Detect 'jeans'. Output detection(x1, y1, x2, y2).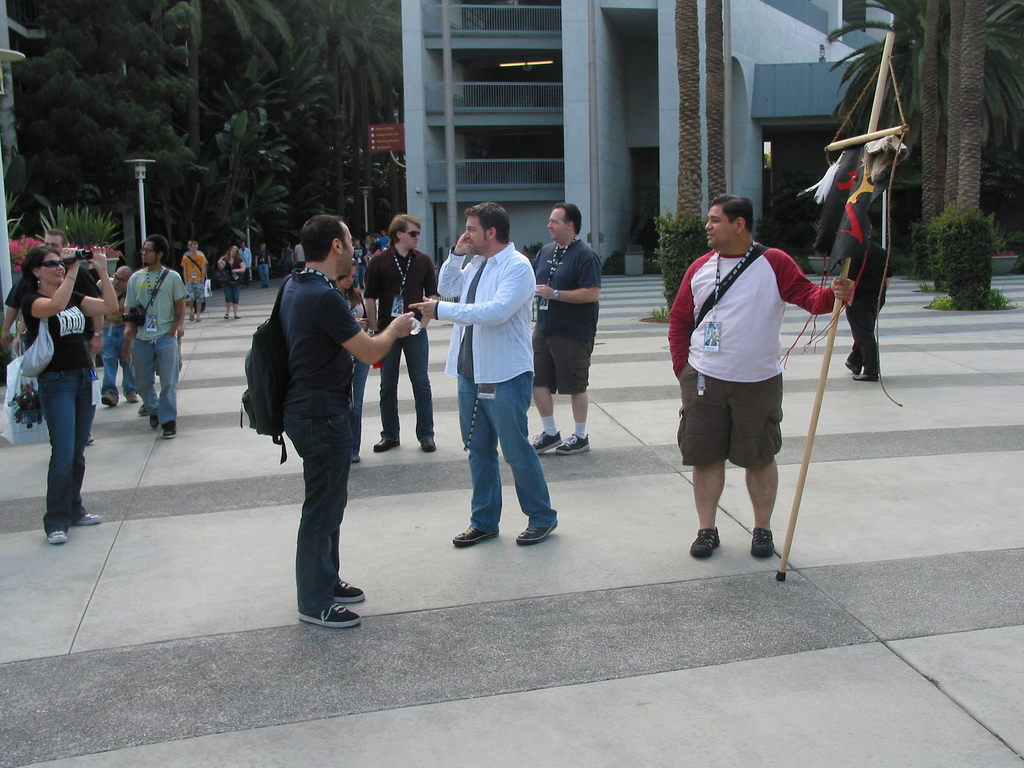
detection(455, 370, 560, 532).
